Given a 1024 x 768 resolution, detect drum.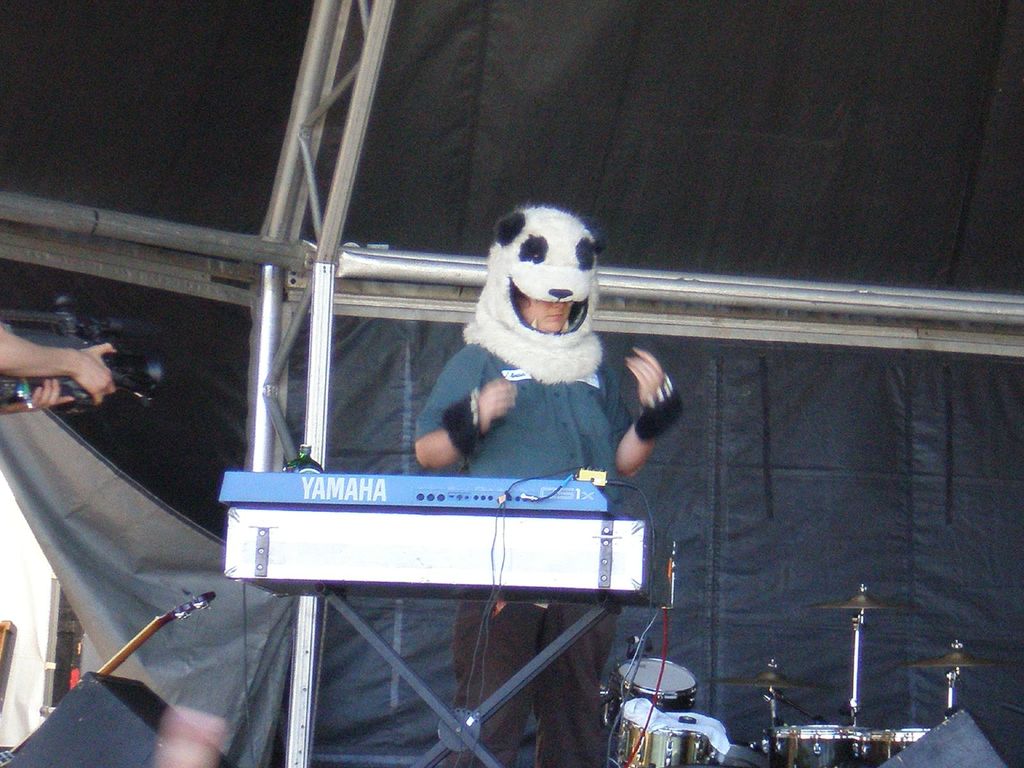
detection(766, 721, 856, 767).
